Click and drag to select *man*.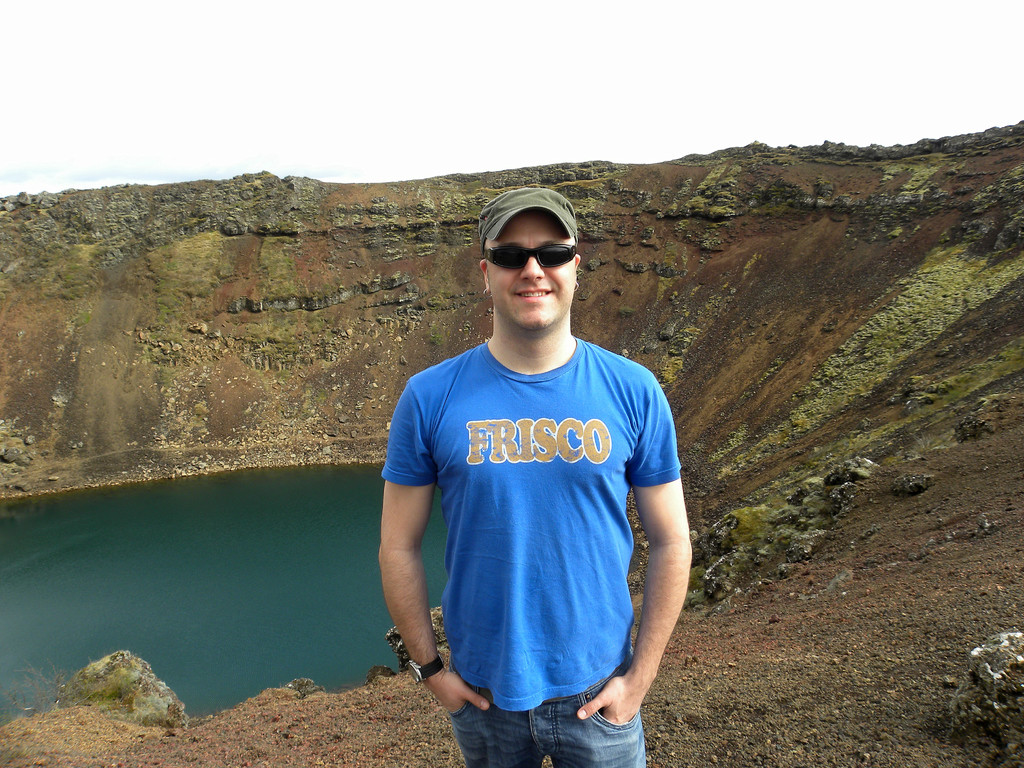
Selection: region(370, 180, 700, 756).
